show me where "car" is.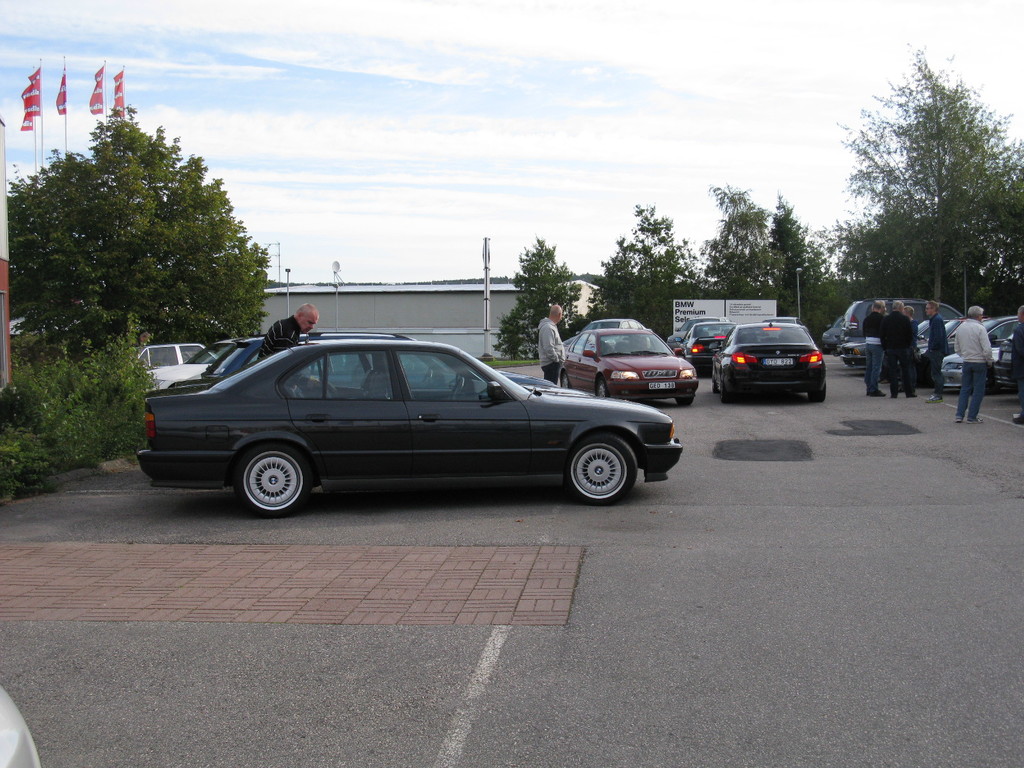
"car" is at <region>675, 317, 732, 379</region>.
